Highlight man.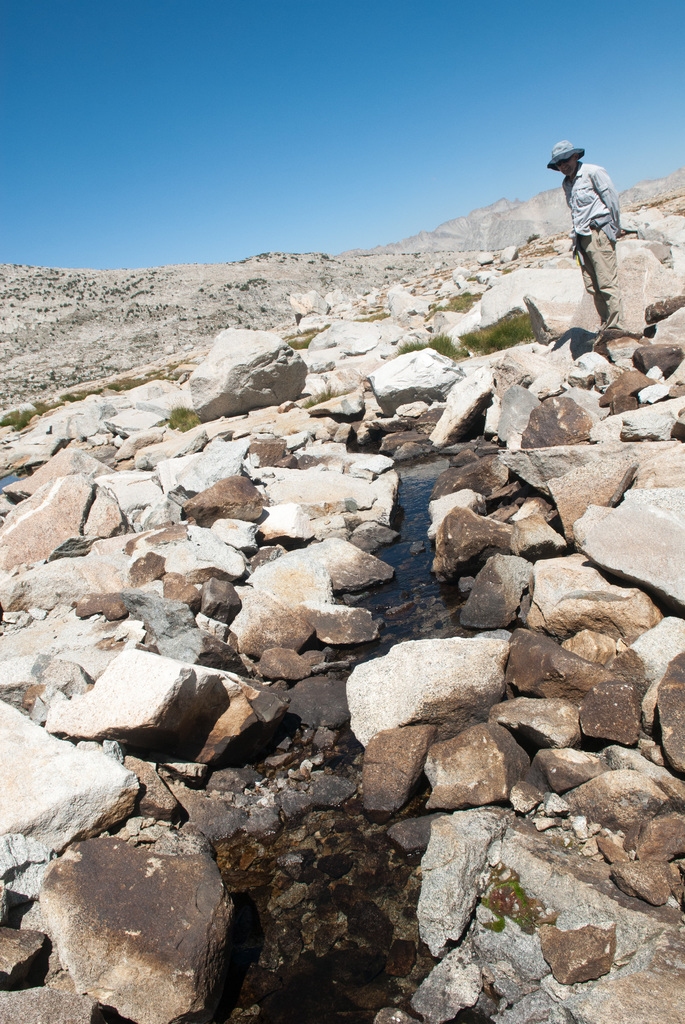
Highlighted region: <bbox>551, 126, 649, 332</bbox>.
